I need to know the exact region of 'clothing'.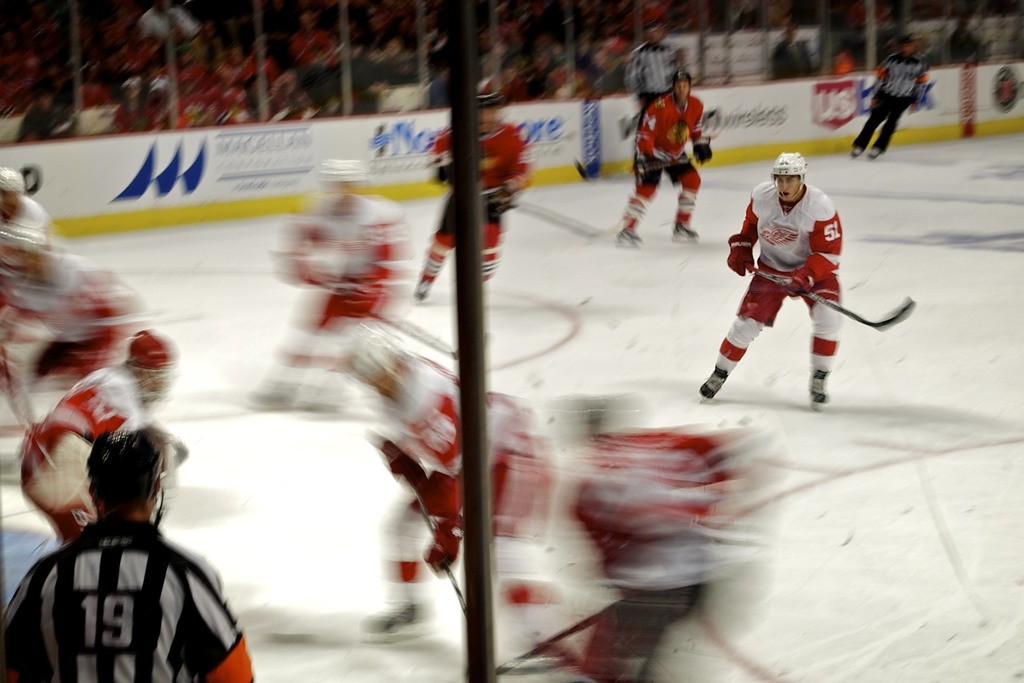
Region: 709,173,853,395.
